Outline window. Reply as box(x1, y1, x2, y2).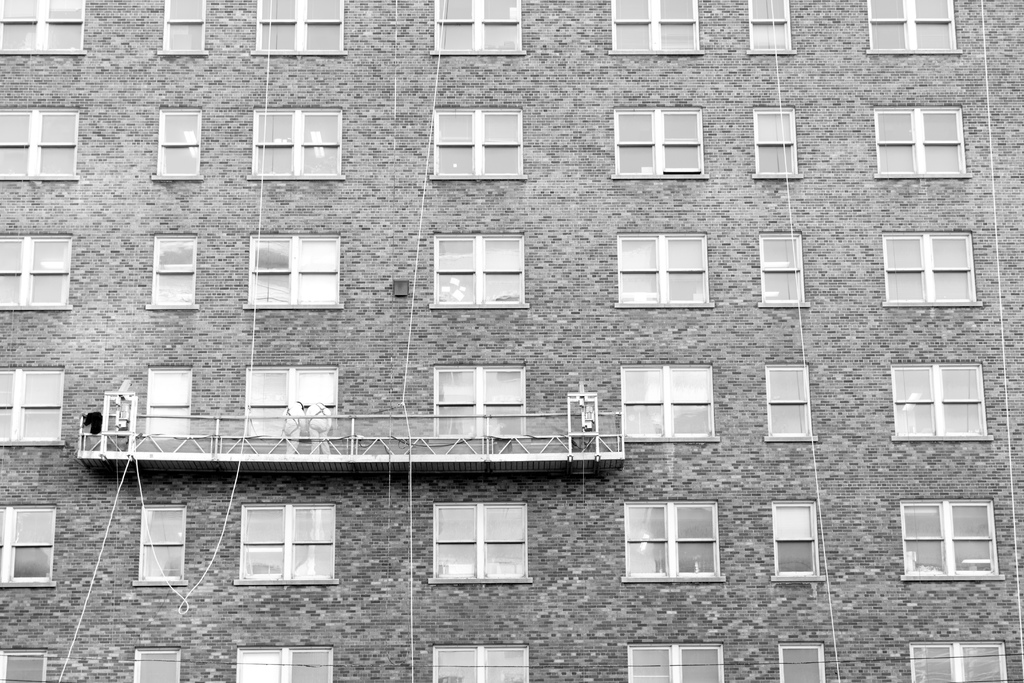
box(908, 641, 1007, 682).
